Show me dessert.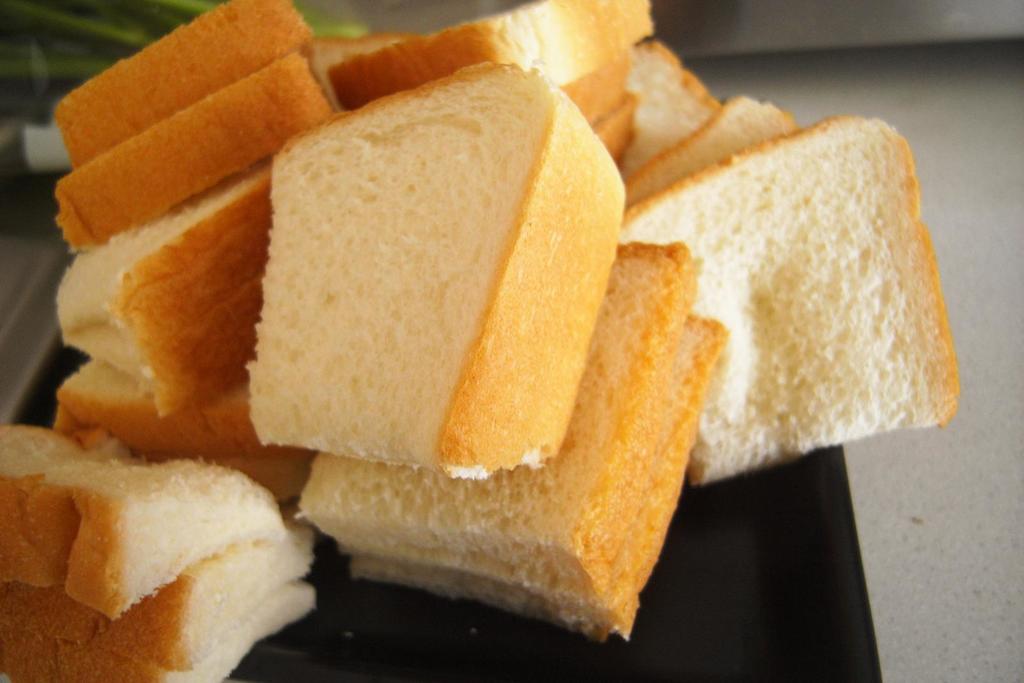
dessert is here: [56,56,339,242].
